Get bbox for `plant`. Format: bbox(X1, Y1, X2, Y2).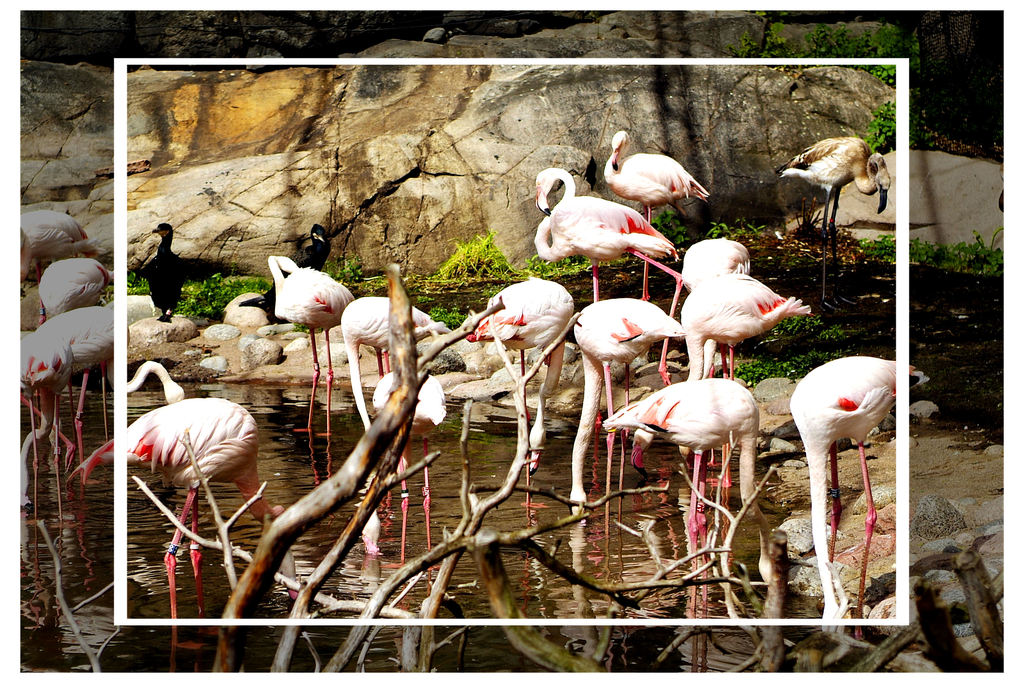
bbox(513, 244, 591, 278).
